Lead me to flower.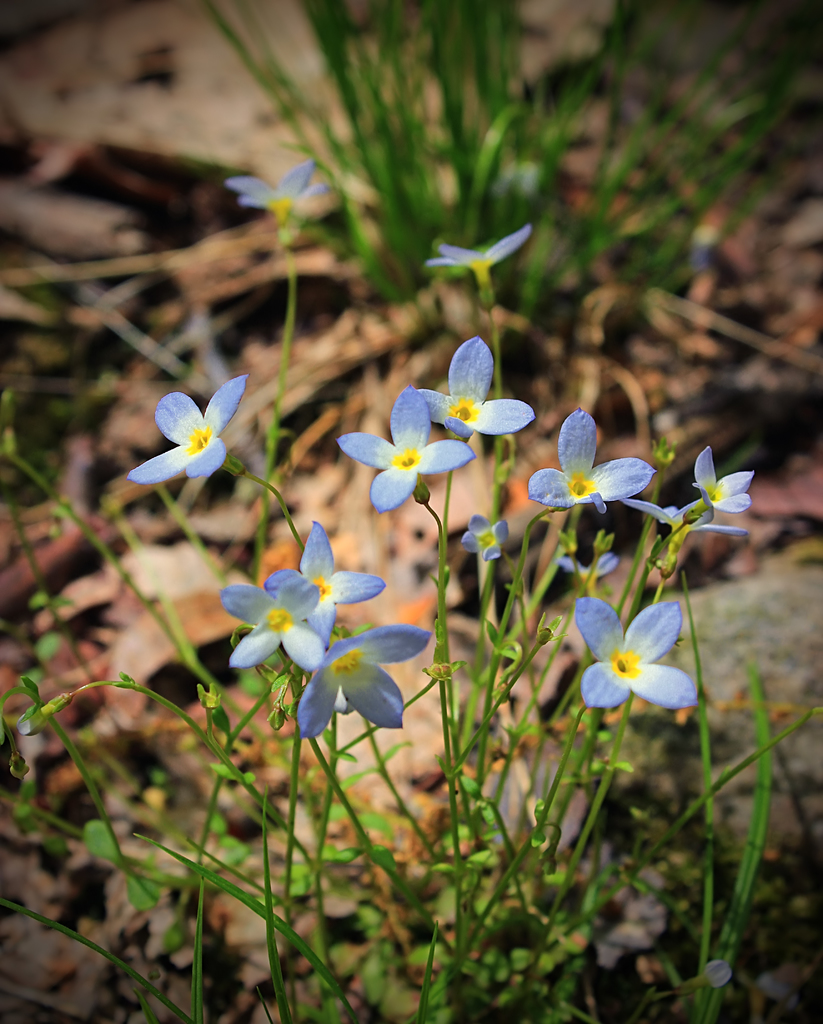
Lead to [left=298, top=518, right=381, bottom=630].
